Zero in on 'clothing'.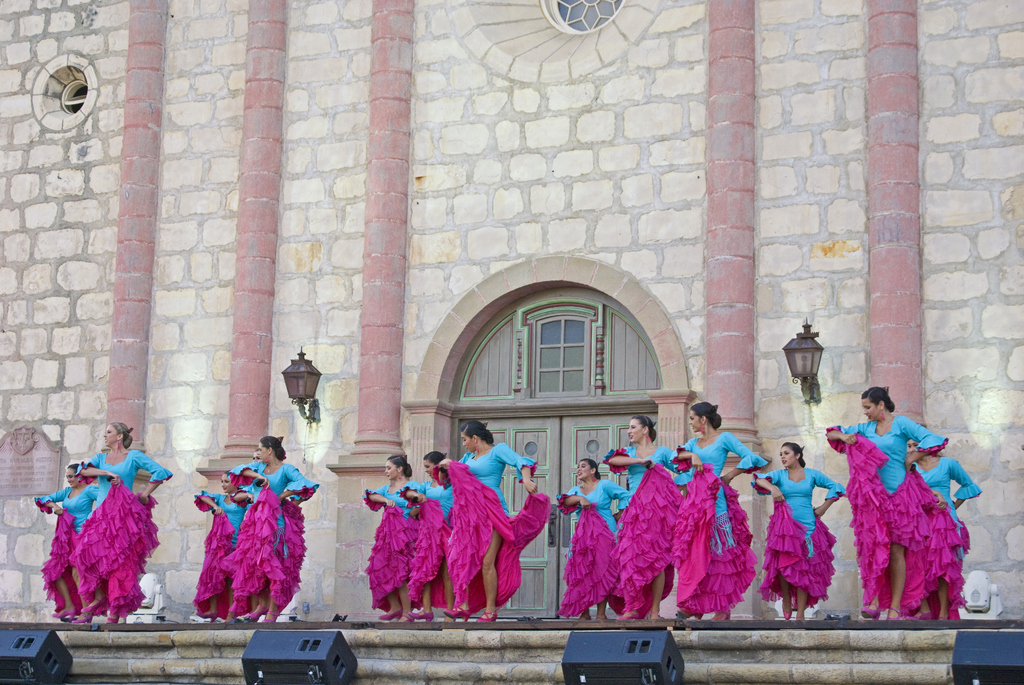
Zeroed in: [left=396, top=478, right=455, bottom=609].
